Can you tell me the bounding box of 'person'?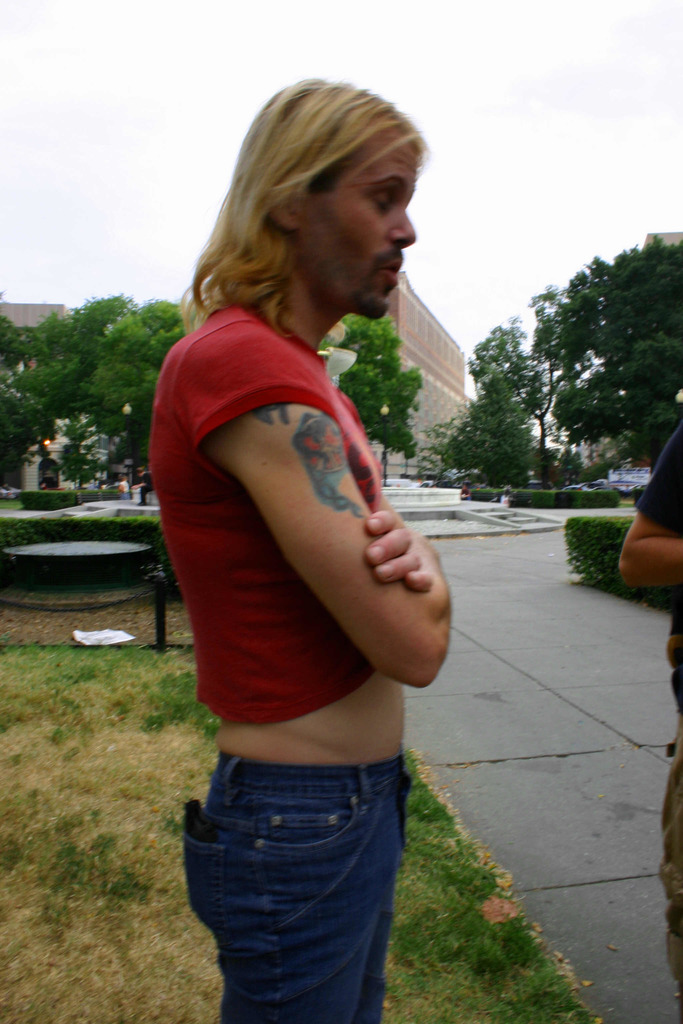
(left=148, top=76, right=454, bottom=1023).
